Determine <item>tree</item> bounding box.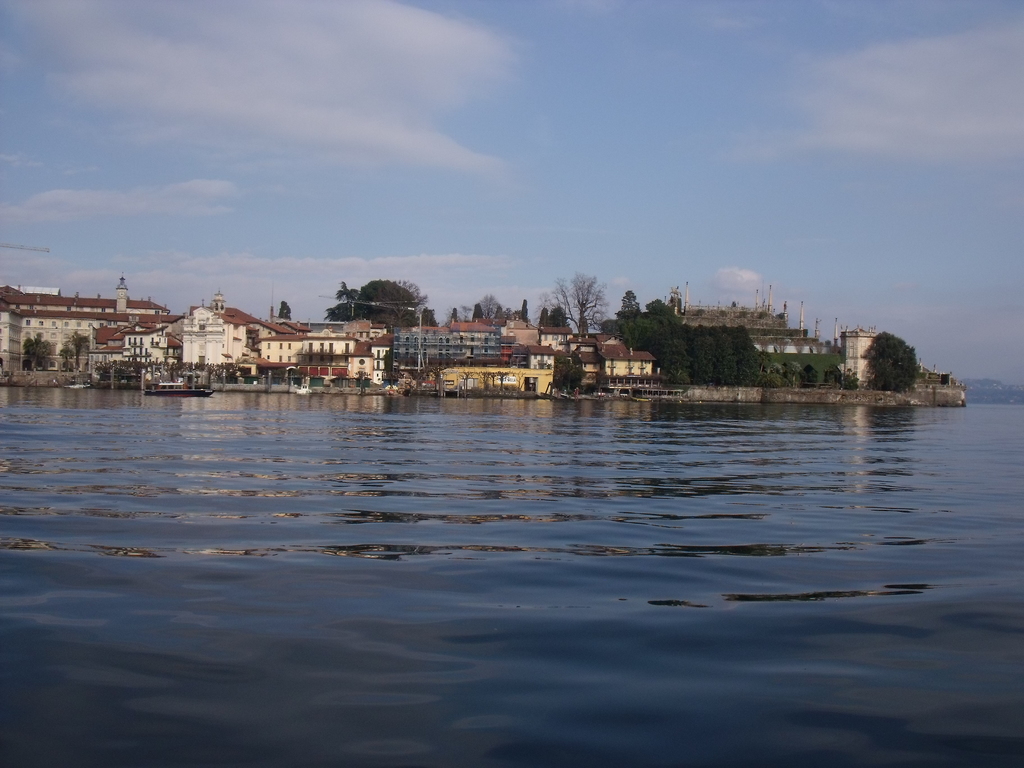
Determined: [left=70, top=332, right=89, bottom=365].
